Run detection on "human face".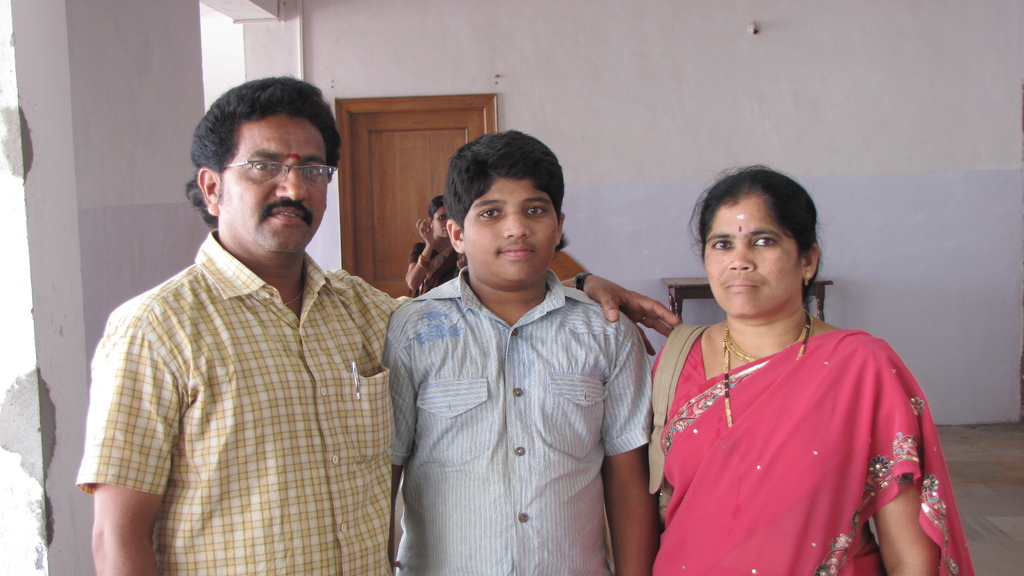
Result: x1=229 y1=120 x2=327 y2=252.
